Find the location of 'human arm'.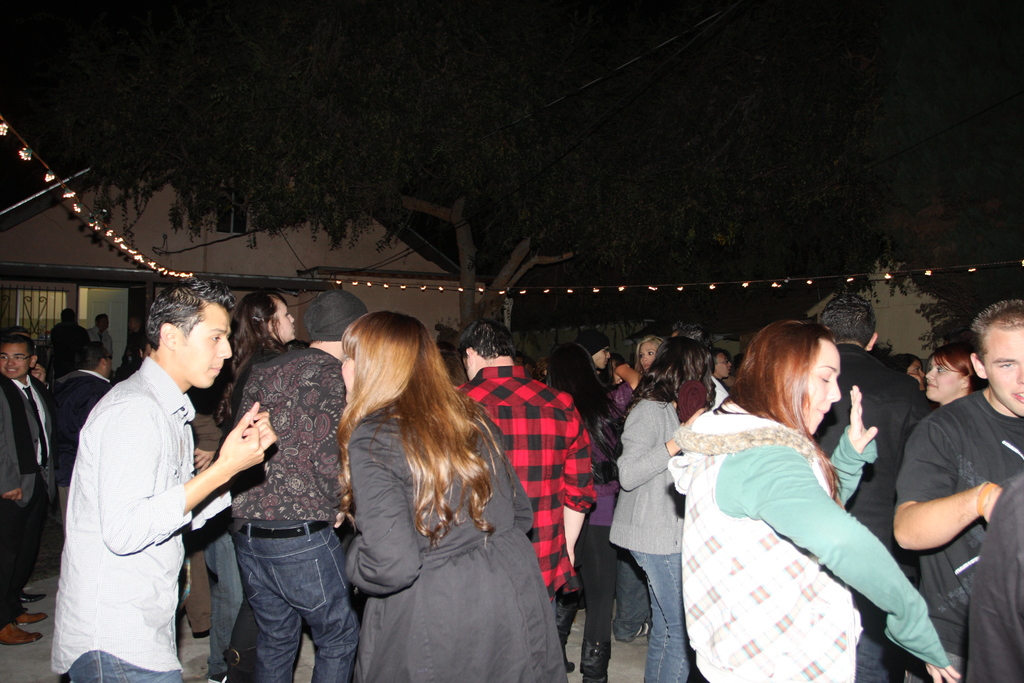
Location: 829:382:884:511.
